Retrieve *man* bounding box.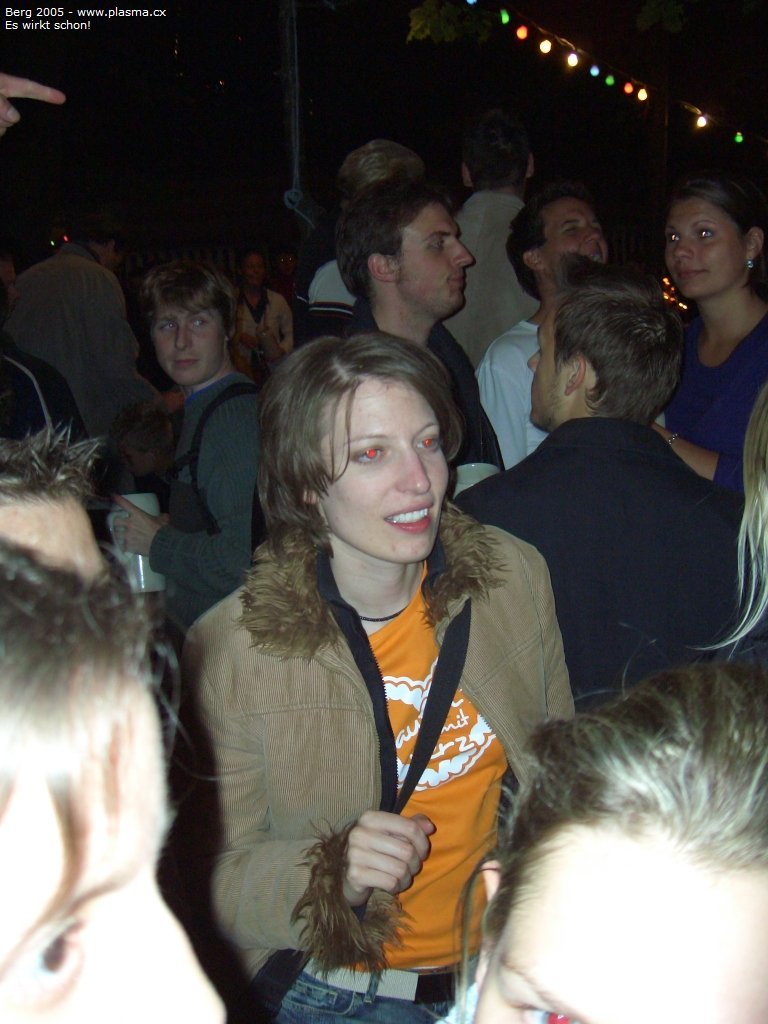
Bounding box: detection(114, 265, 263, 614).
